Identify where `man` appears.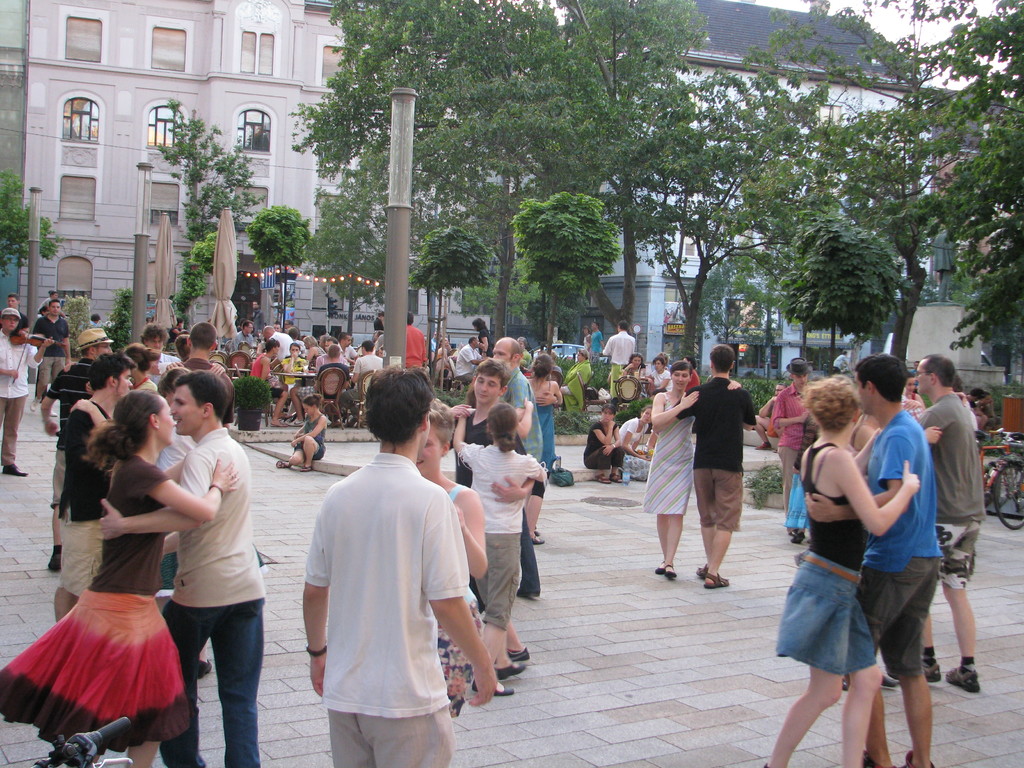
Appears at bbox=(603, 318, 634, 396).
